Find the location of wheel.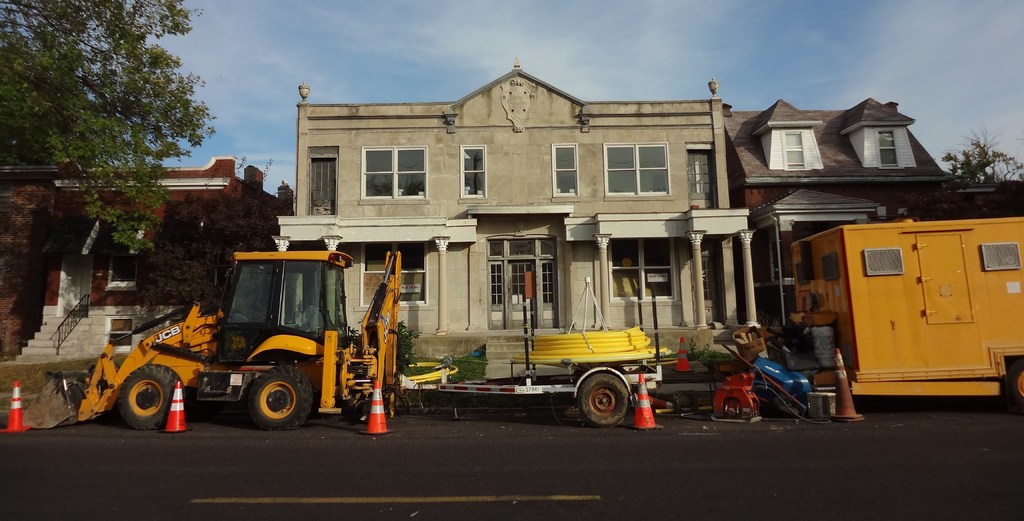
Location: 1002/364/1023/412.
